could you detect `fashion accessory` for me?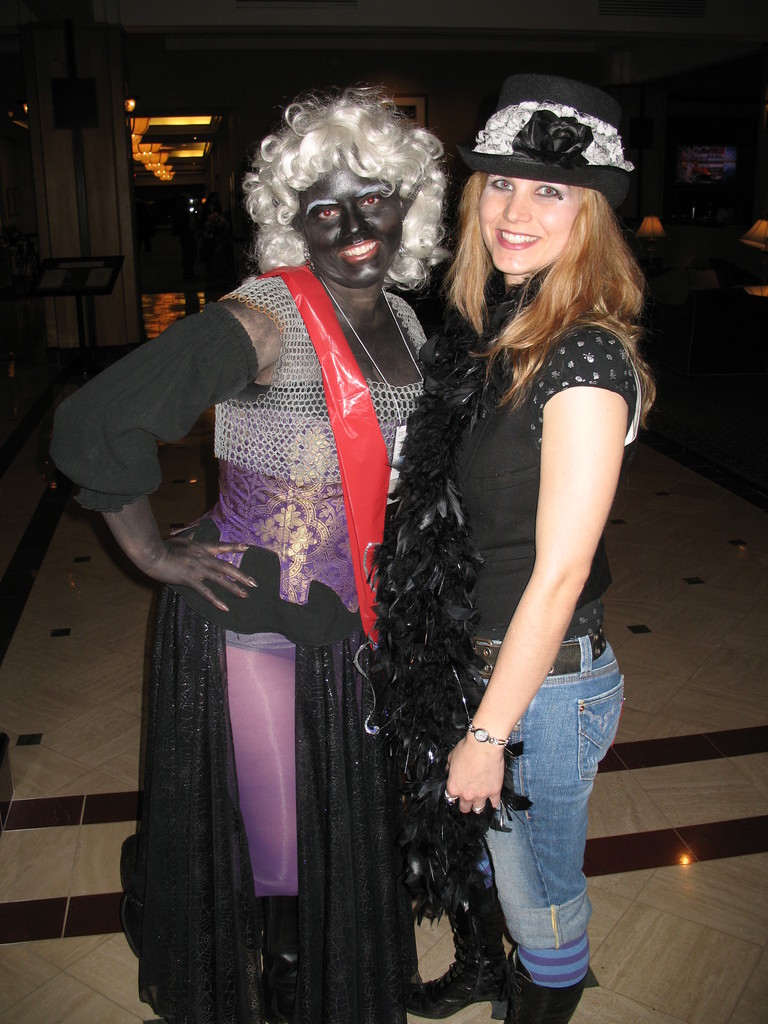
Detection result: l=460, t=68, r=632, b=211.
